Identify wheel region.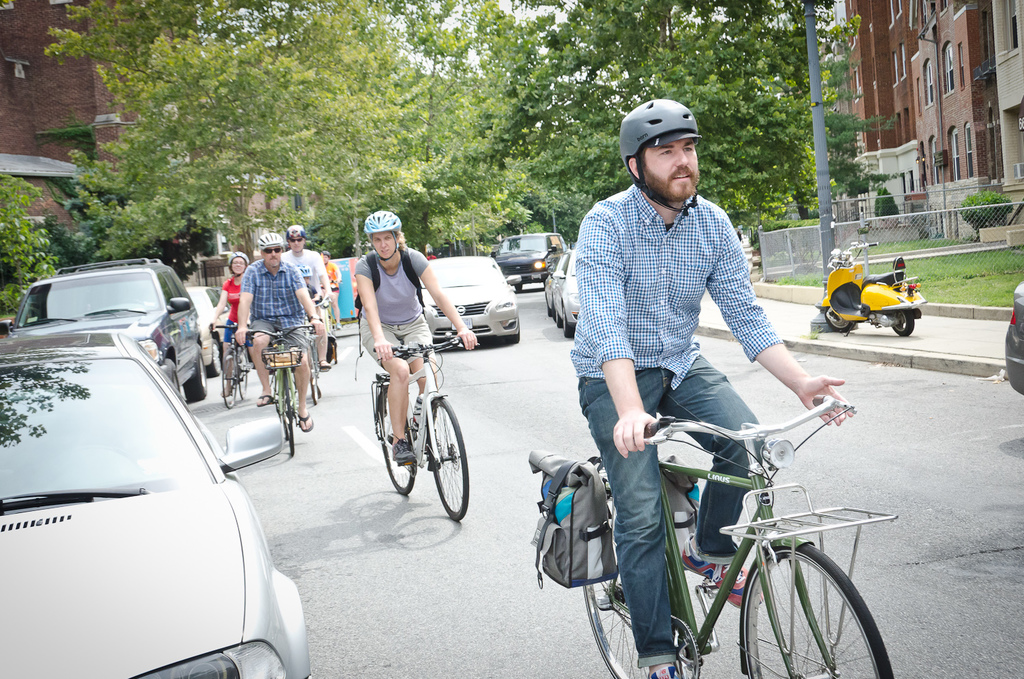
Region: 183 342 205 400.
